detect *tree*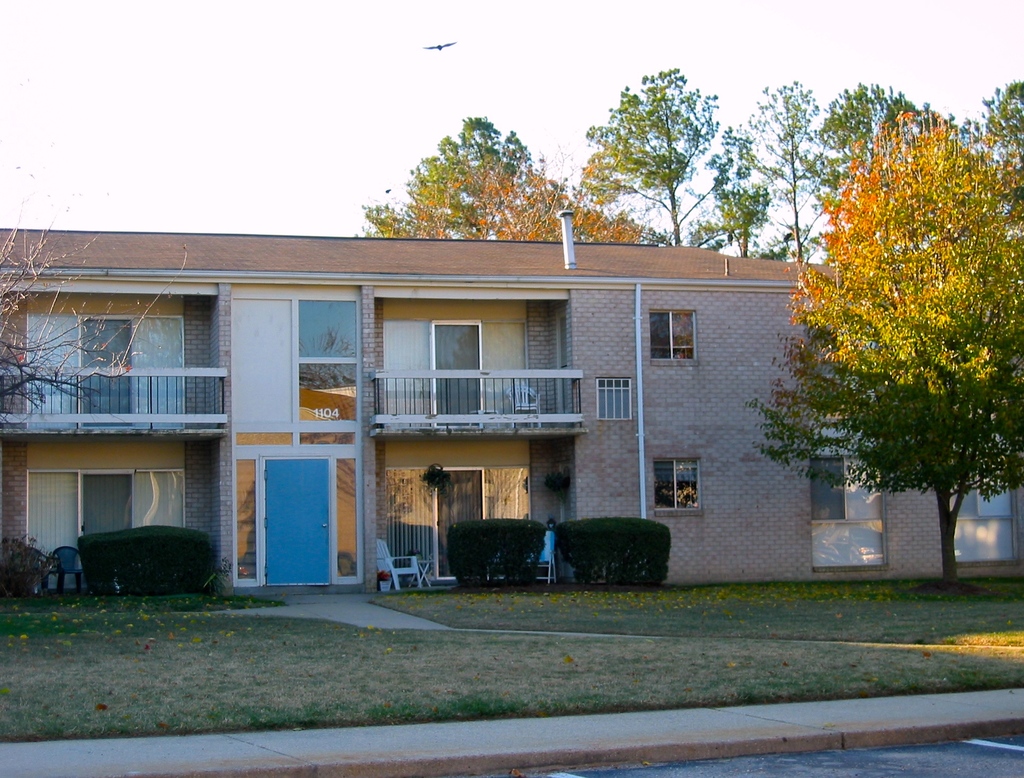
739,113,1023,568
